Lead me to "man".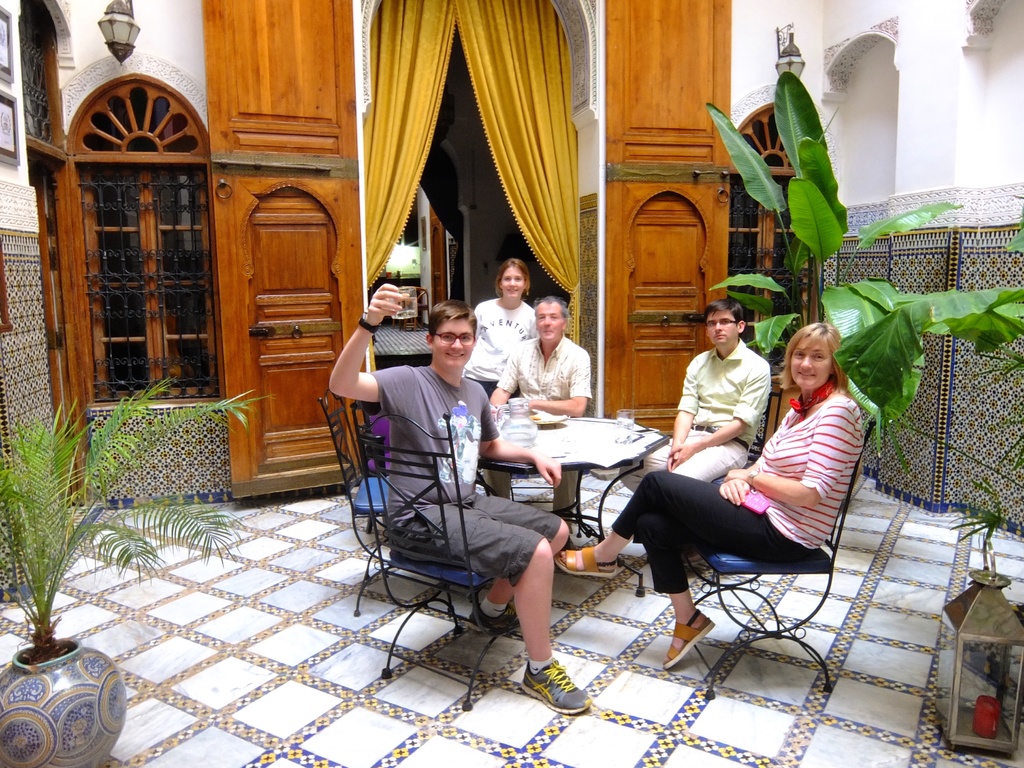
Lead to (x1=328, y1=284, x2=589, y2=714).
